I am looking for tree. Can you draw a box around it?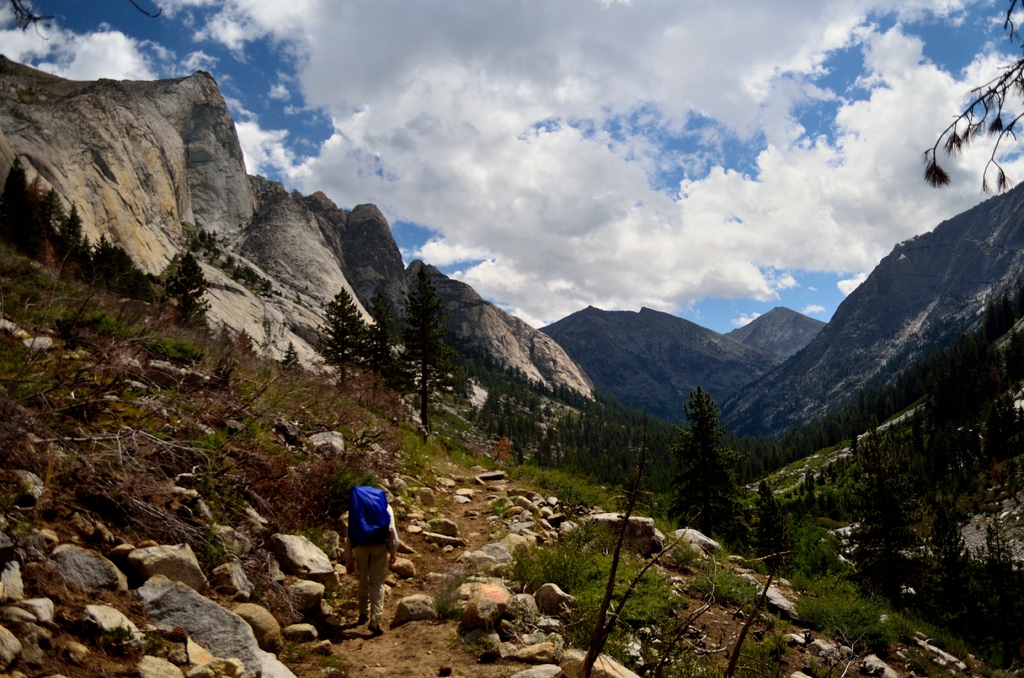
Sure, the bounding box is [left=862, top=321, right=1010, bottom=574].
